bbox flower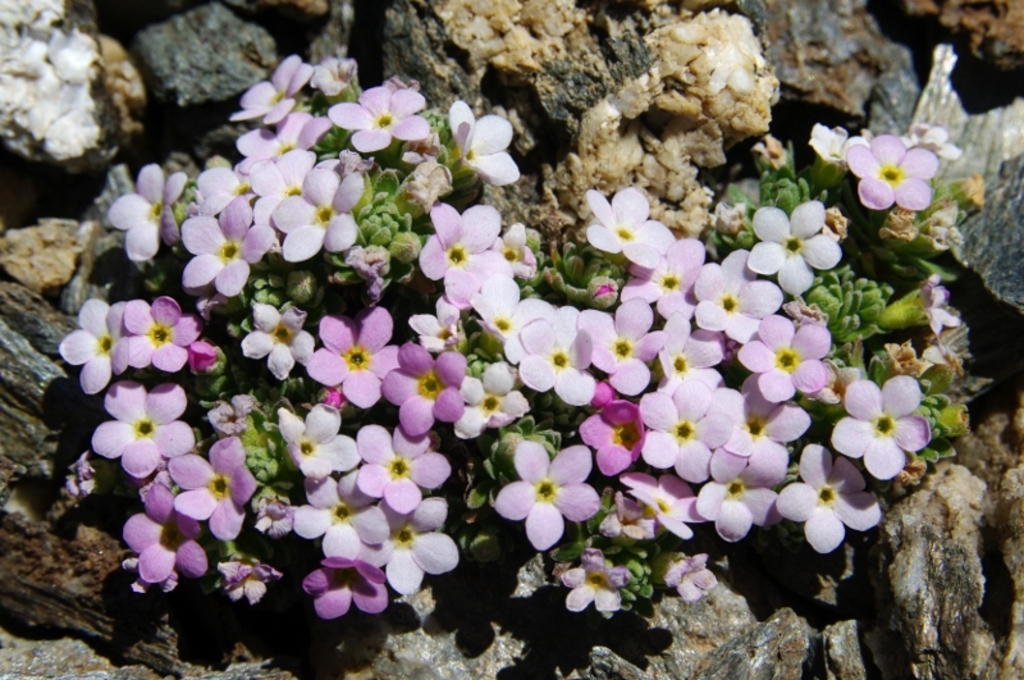
box(300, 552, 393, 615)
